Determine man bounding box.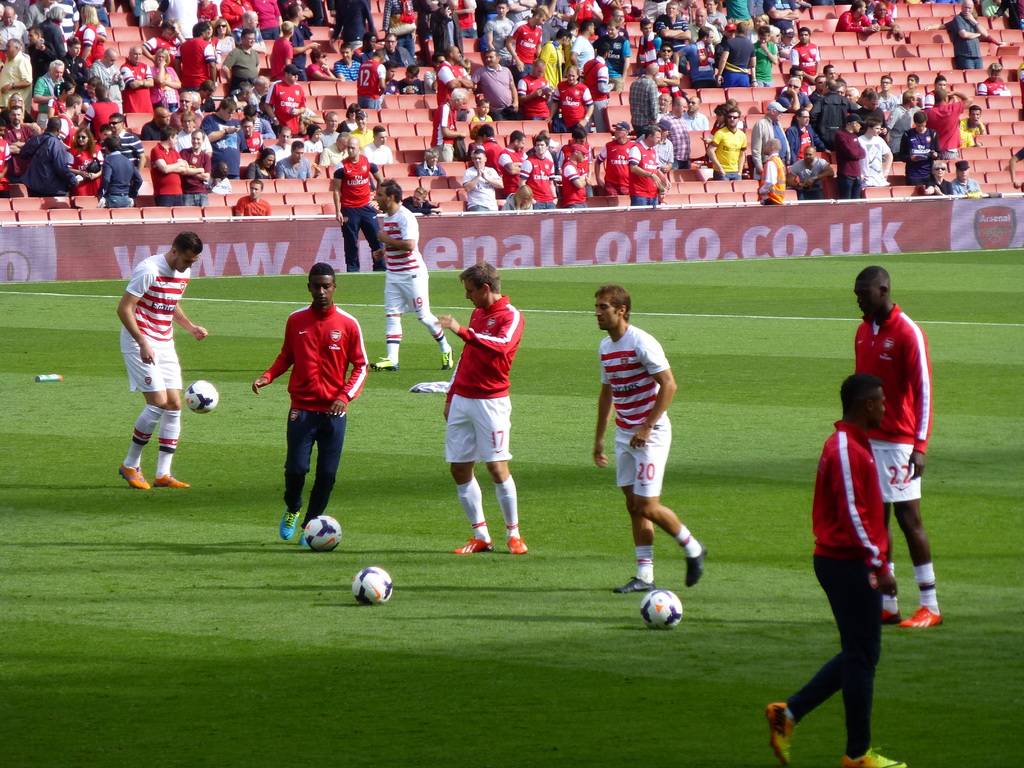
Determined: box(236, 191, 273, 216).
